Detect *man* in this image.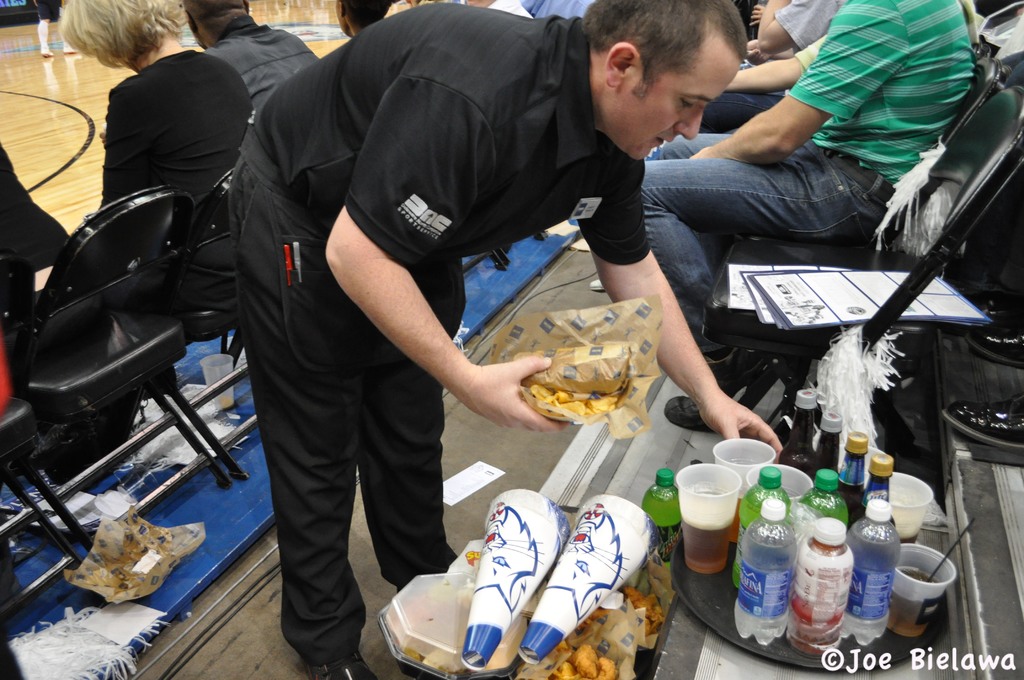
Detection: select_region(182, 0, 328, 134).
